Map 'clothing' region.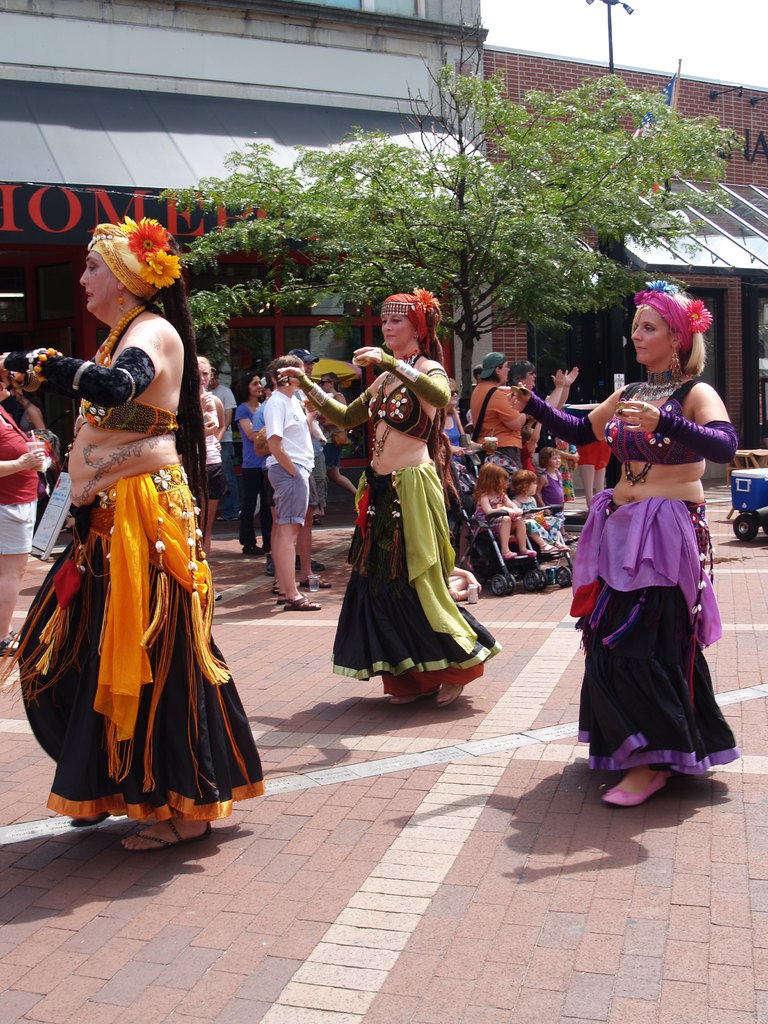
Mapped to box(436, 406, 461, 469).
